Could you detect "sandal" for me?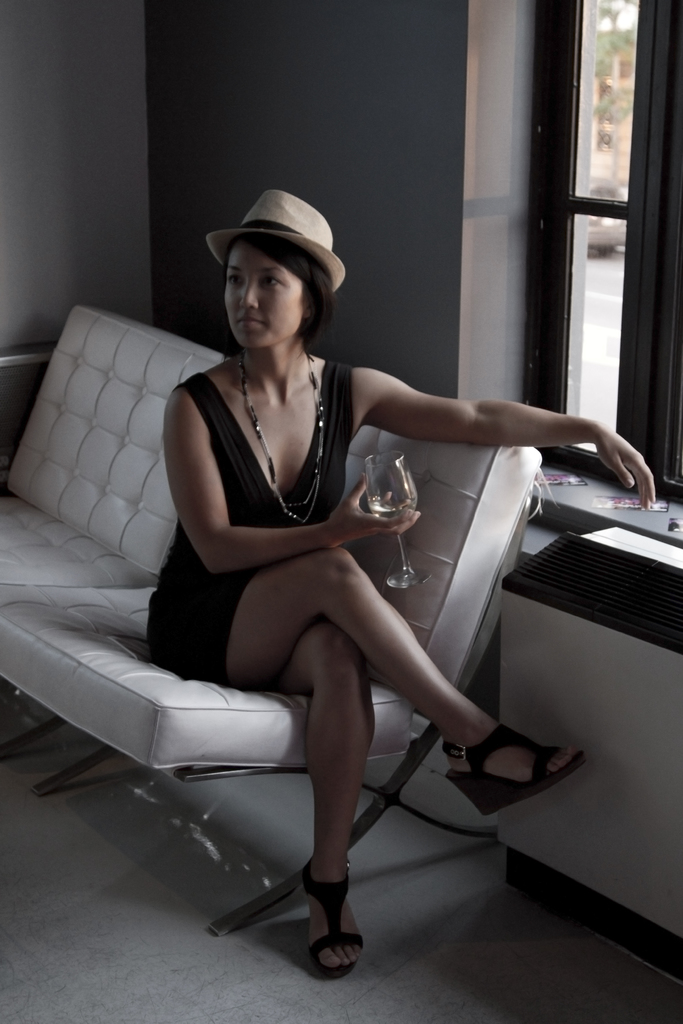
Detection result: x1=300, y1=857, x2=367, y2=983.
